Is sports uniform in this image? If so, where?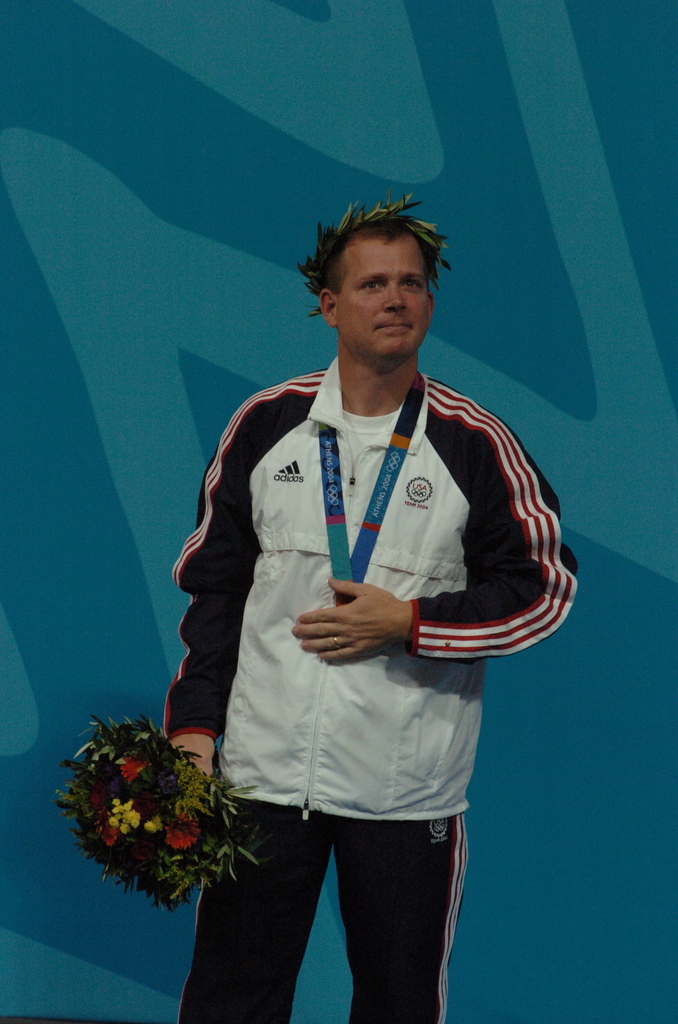
Yes, at [168, 335, 586, 1023].
